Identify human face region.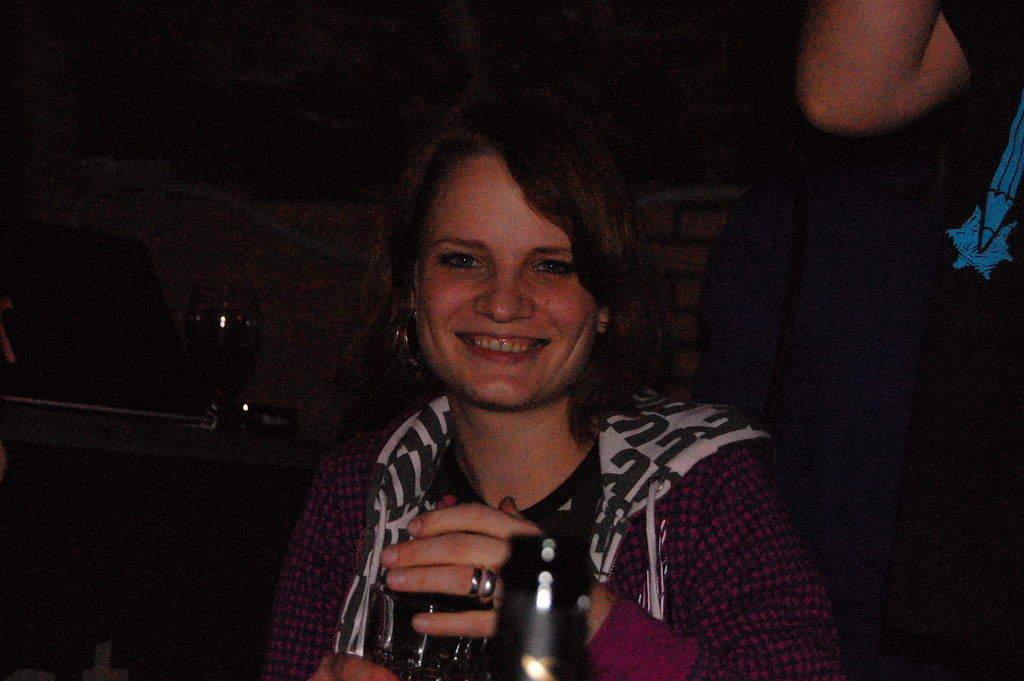
Region: pyautogui.locateOnScreen(412, 144, 593, 416).
